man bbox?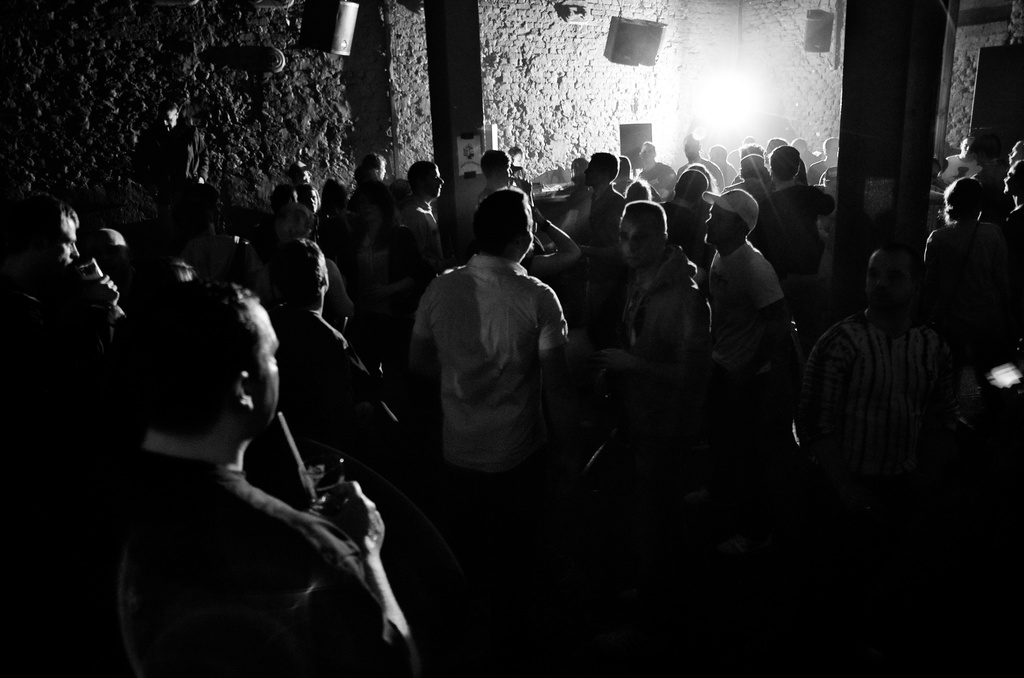
rect(596, 202, 715, 453)
